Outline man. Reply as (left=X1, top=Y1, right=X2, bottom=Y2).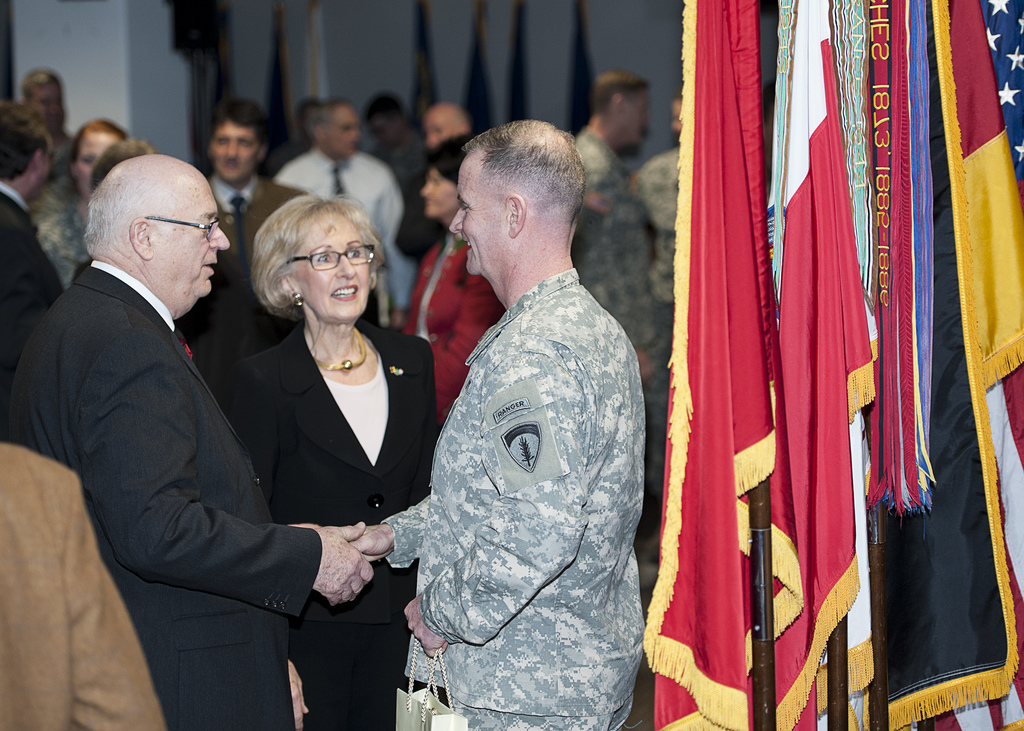
(left=33, top=150, right=387, bottom=730).
